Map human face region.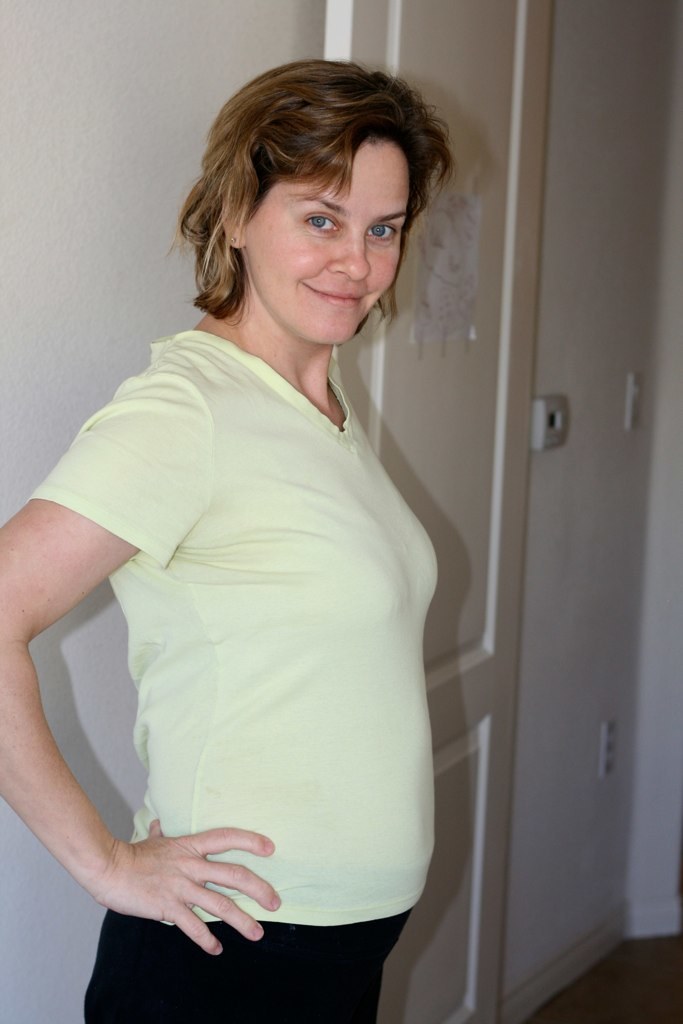
Mapped to <box>244,136,405,345</box>.
